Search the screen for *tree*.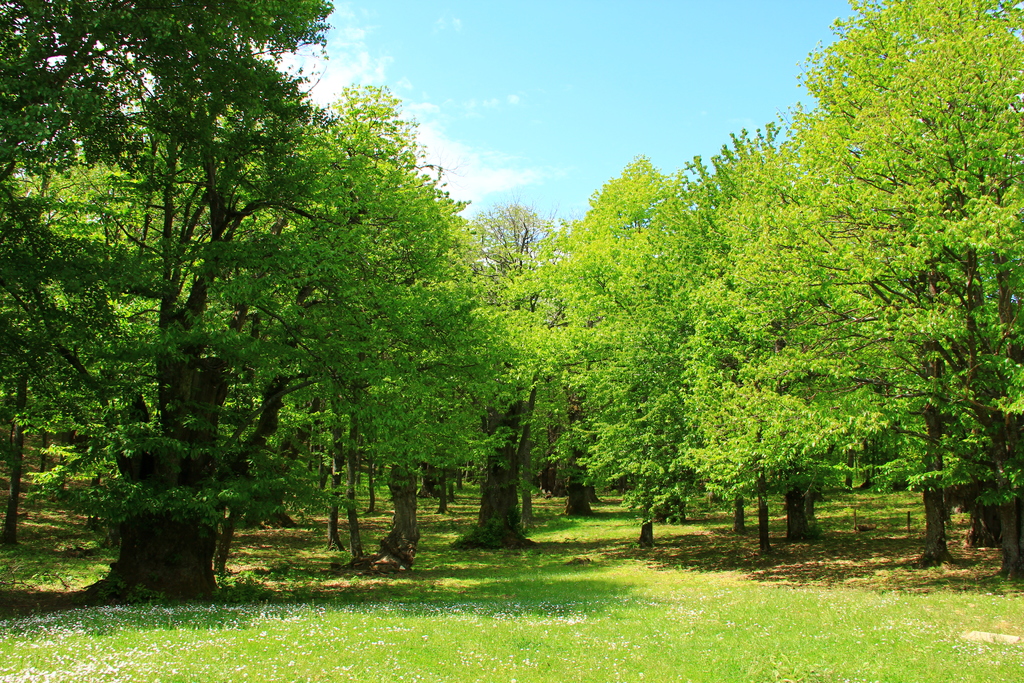
Found at 463/205/598/296.
